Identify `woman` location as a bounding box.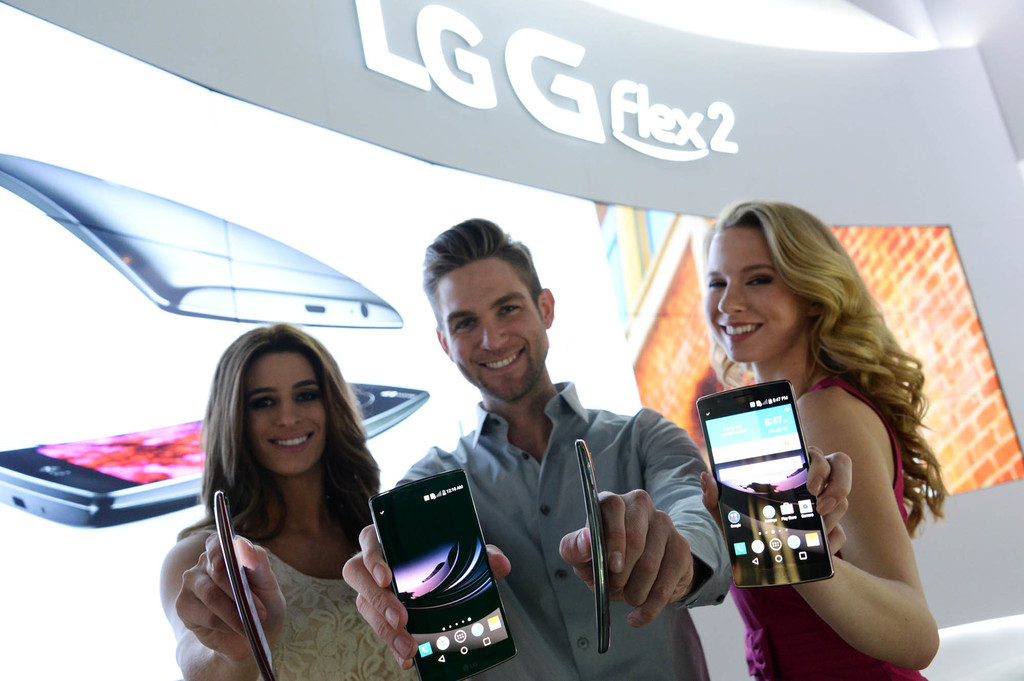
left=698, top=201, right=948, bottom=680.
